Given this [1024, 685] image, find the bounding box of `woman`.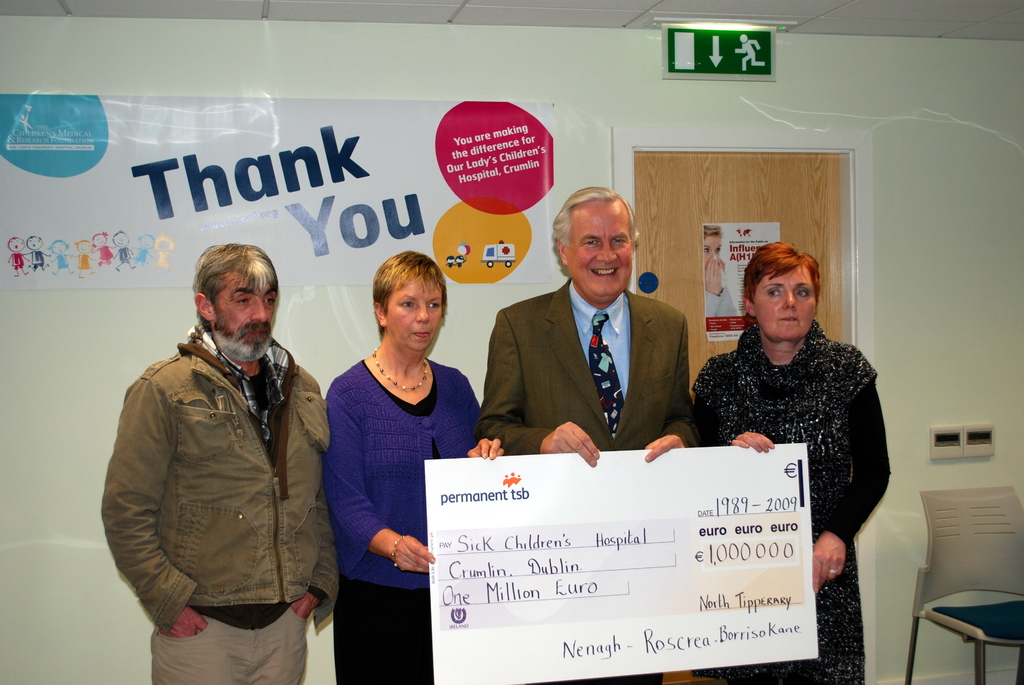
left=313, top=252, right=476, bottom=667.
